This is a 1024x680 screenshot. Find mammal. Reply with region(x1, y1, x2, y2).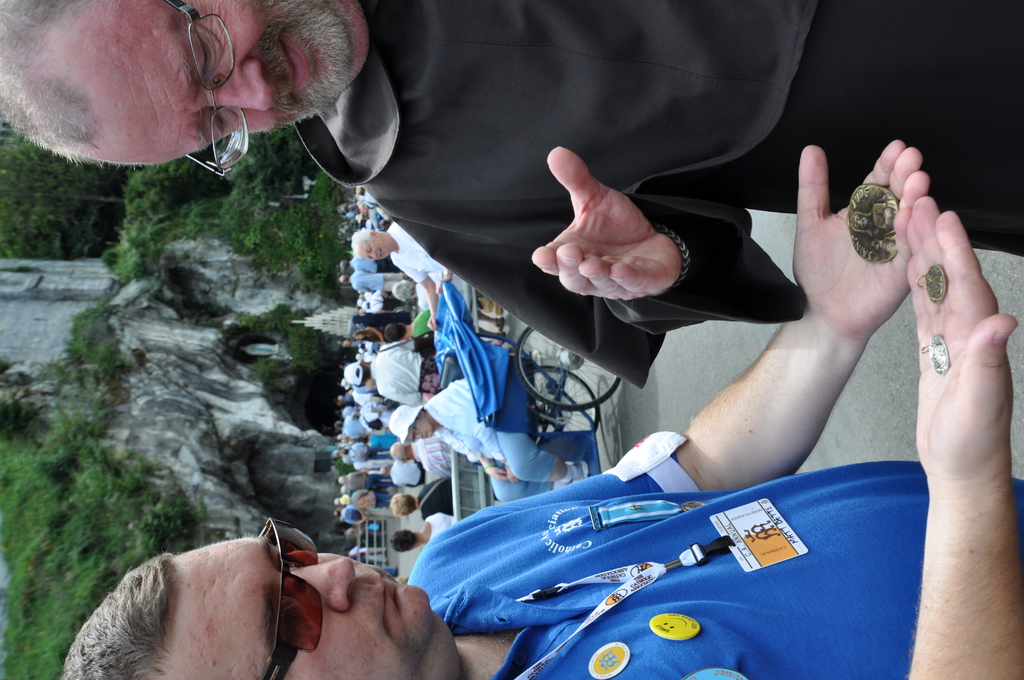
region(54, 144, 1022, 679).
